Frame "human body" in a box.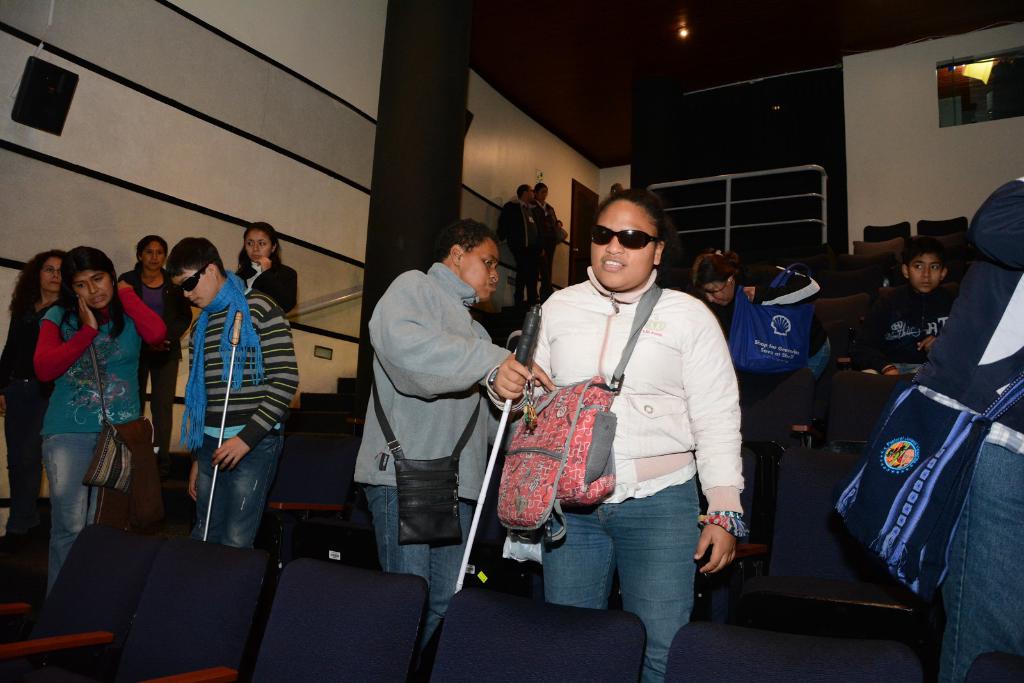
locate(164, 232, 299, 661).
